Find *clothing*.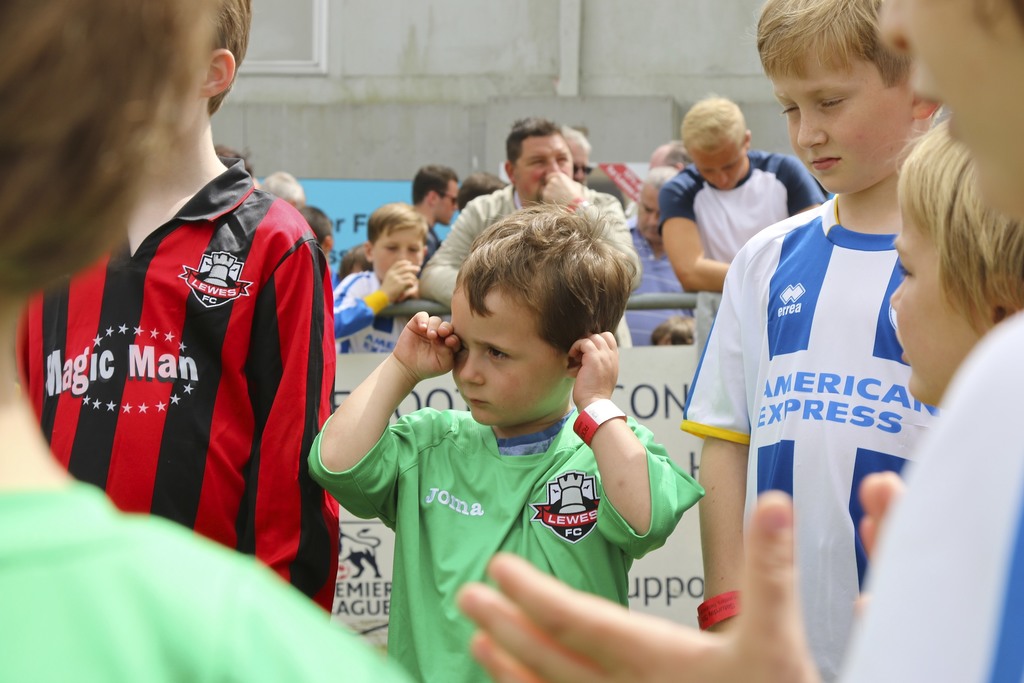
bbox(678, 197, 950, 682).
